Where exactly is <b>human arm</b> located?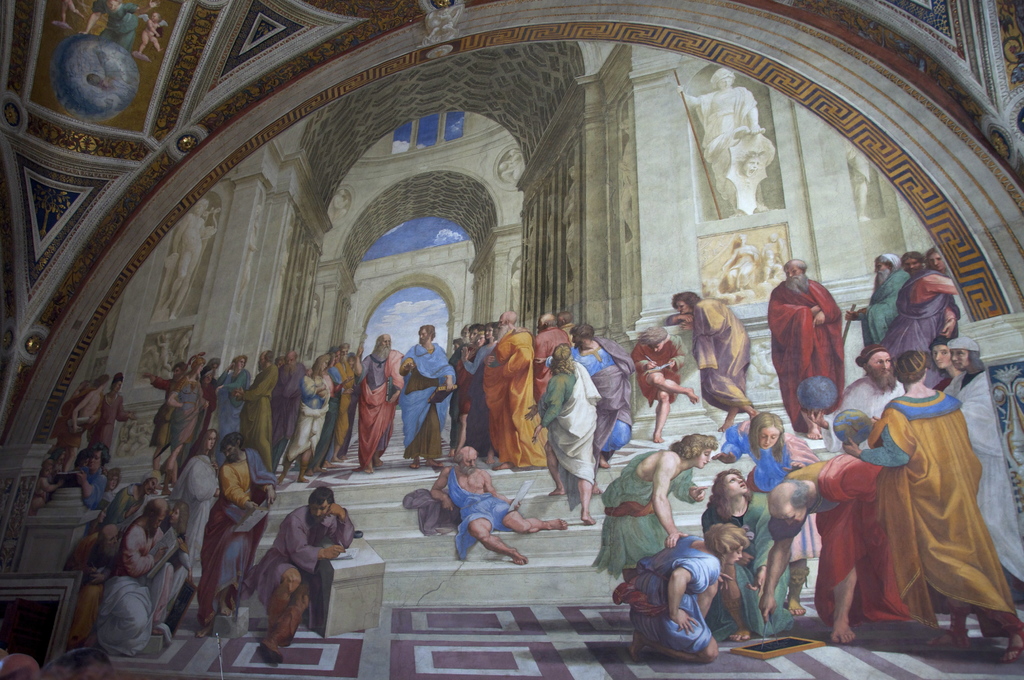
Its bounding box is [234,360,284,400].
